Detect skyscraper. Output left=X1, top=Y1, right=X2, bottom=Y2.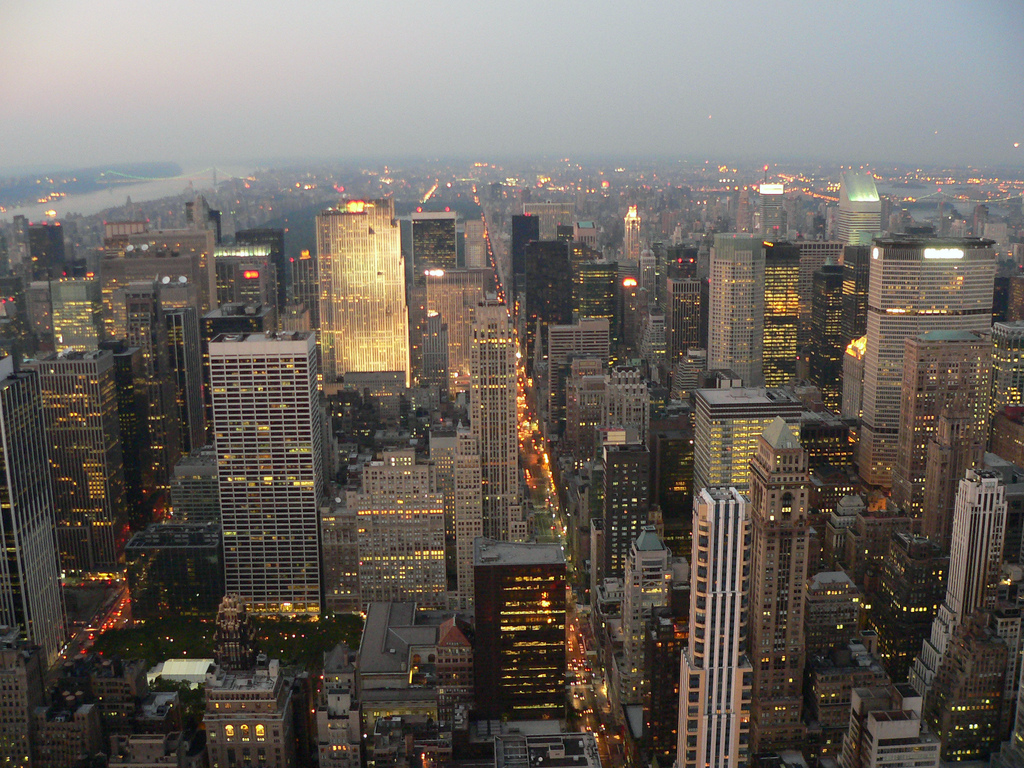
left=39, top=343, right=120, bottom=572.
